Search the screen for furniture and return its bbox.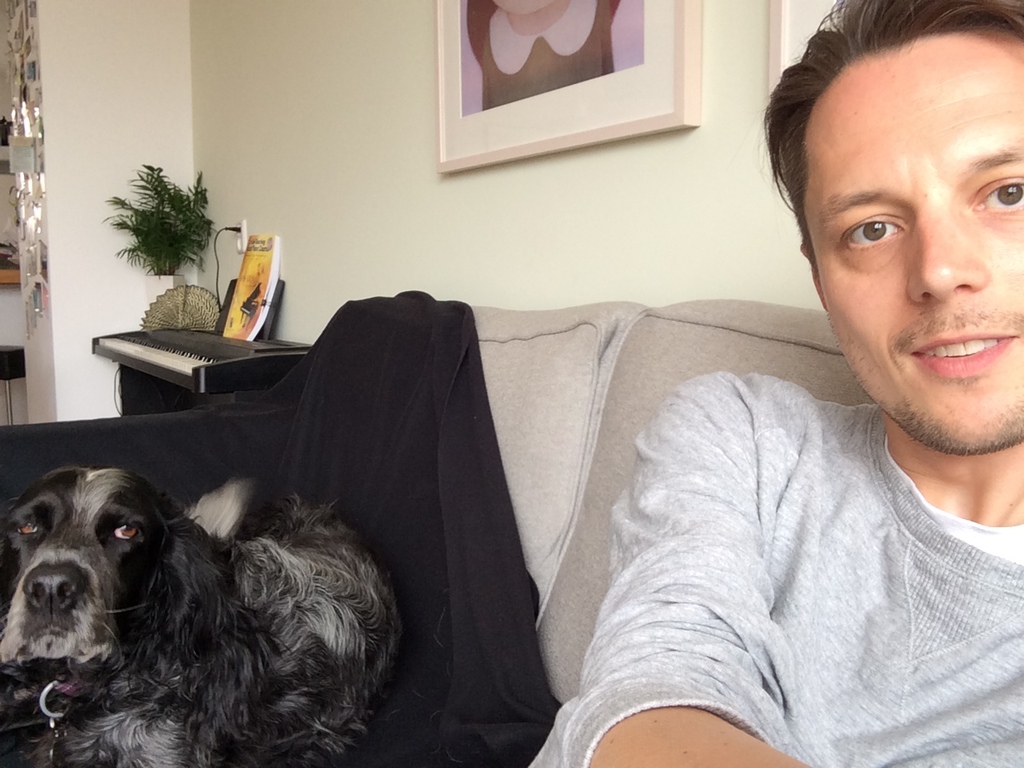
Found: rect(0, 293, 874, 767).
